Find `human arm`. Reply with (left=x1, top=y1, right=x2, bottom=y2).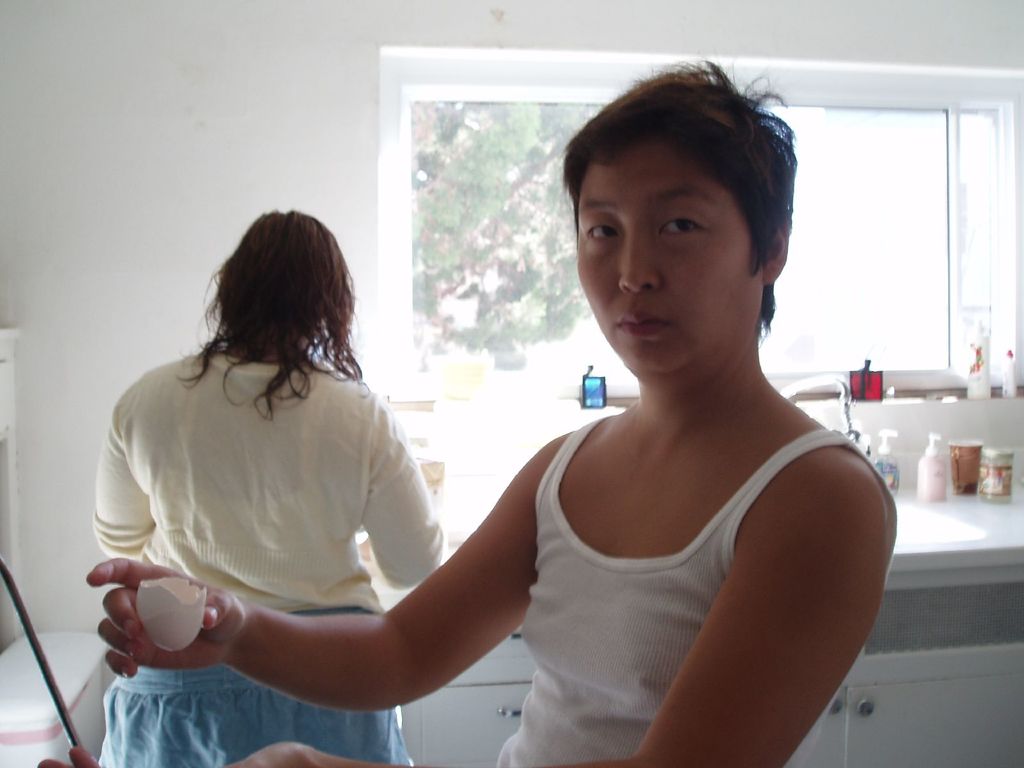
(left=355, top=394, right=454, bottom=587).
